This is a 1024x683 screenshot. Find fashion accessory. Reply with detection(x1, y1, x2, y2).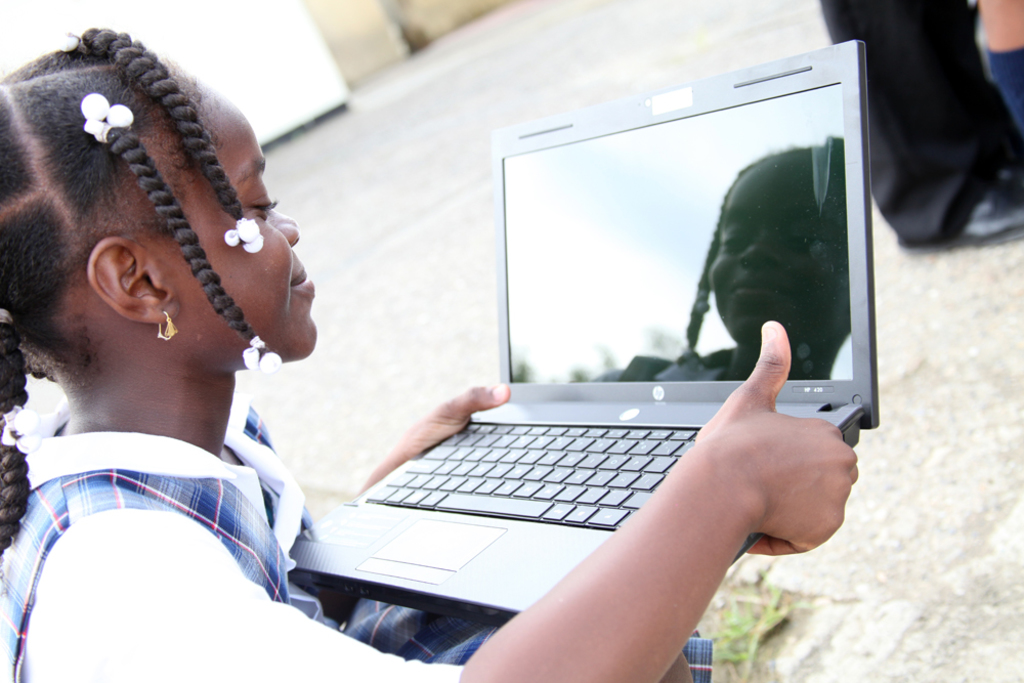
detection(224, 216, 264, 256).
